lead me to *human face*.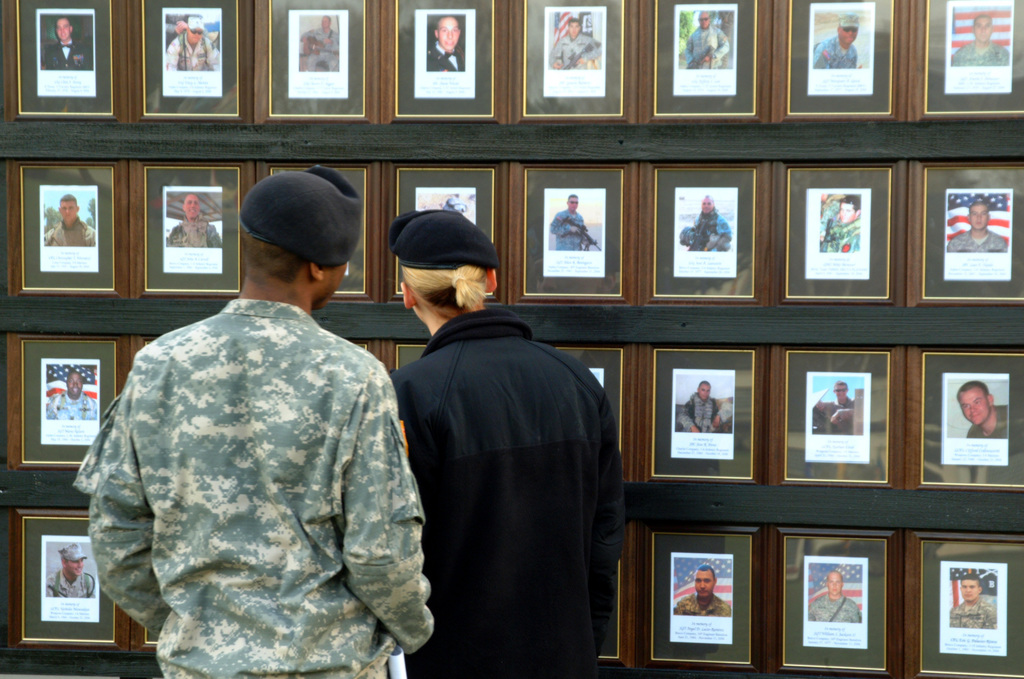
Lead to 961,576,980,599.
